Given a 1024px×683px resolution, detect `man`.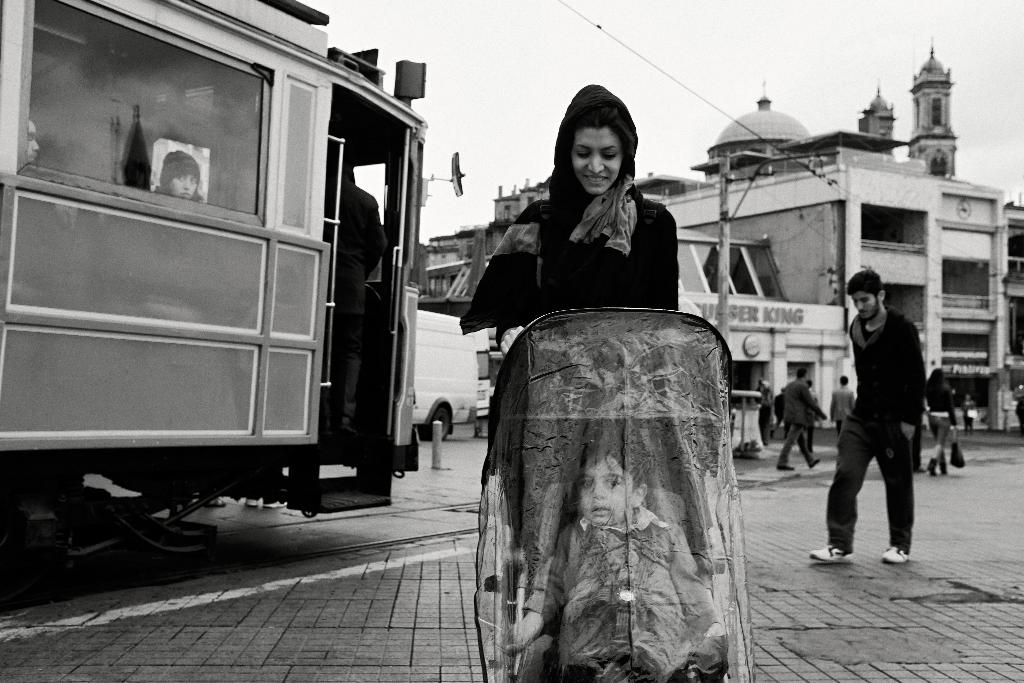
region(826, 374, 857, 443).
